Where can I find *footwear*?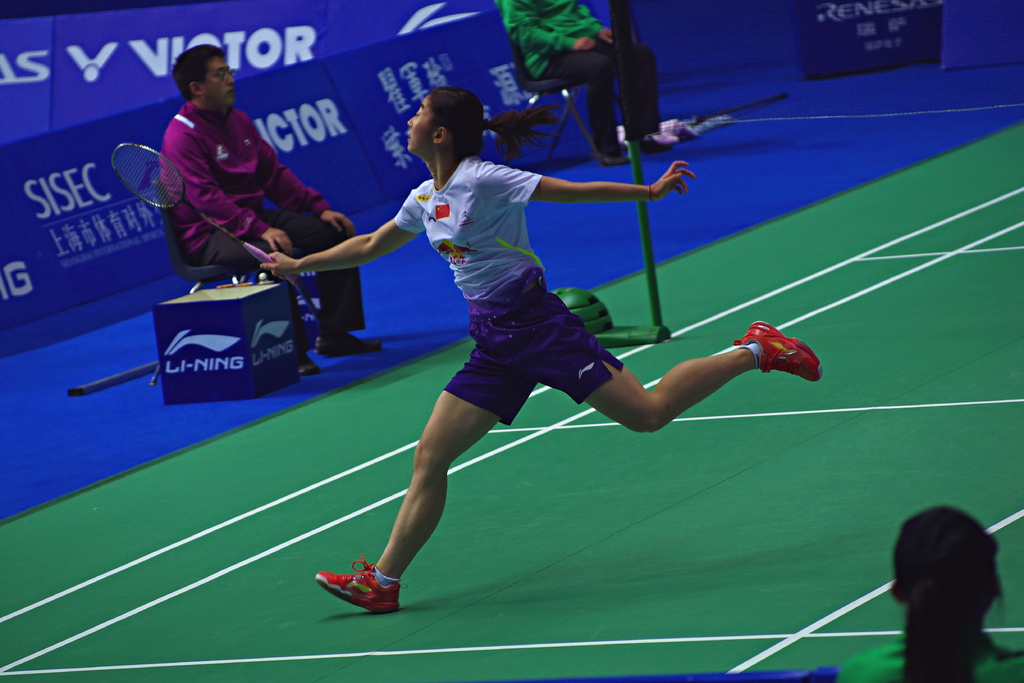
You can find it at 318, 331, 387, 357.
